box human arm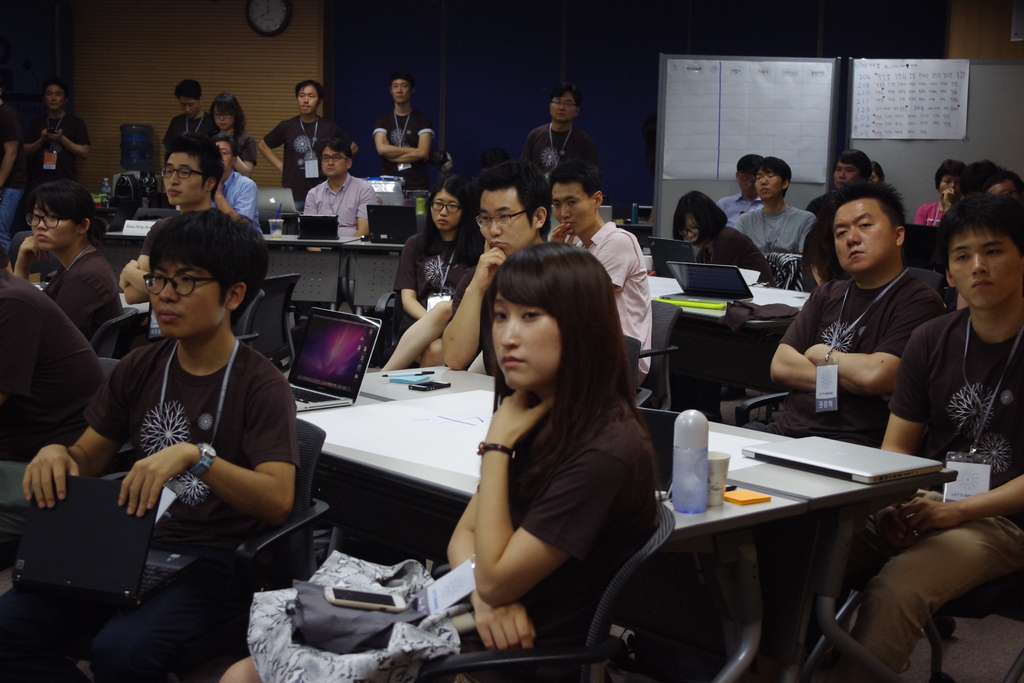
x1=516, y1=117, x2=541, y2=188
